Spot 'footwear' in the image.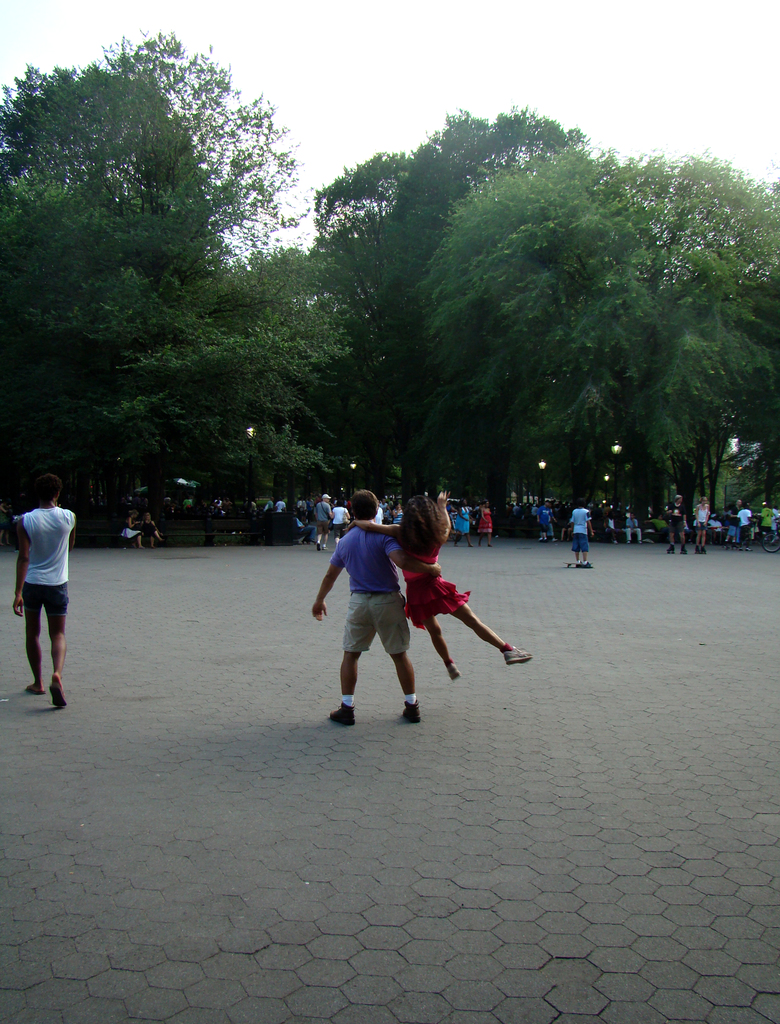
'footwear' found at {"left": 569, "top": 559, "right": 580, "bottom": 570}.
